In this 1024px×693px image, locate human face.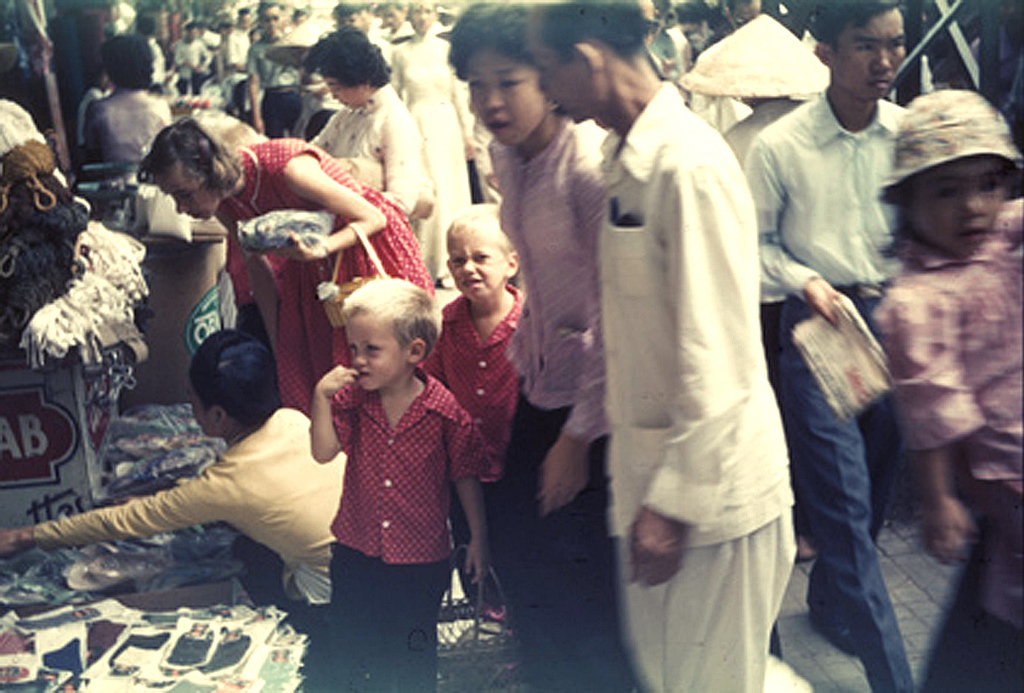
Bounding box: (left=916, top=153, right=1006, bottom=260).
